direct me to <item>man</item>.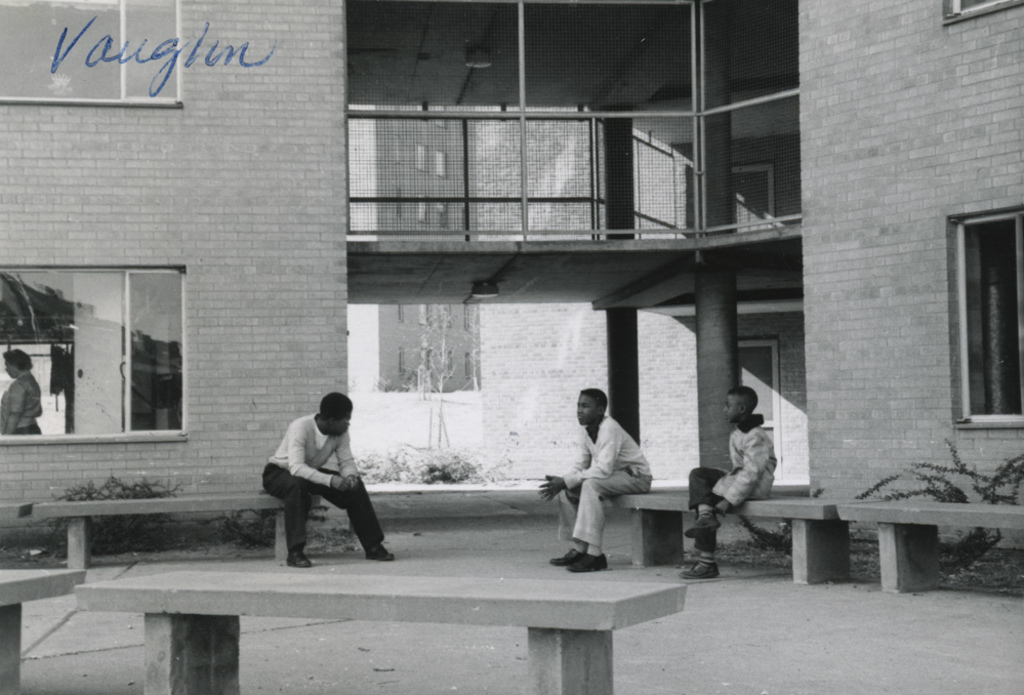
Direction: (258, 392, 386, 572).
